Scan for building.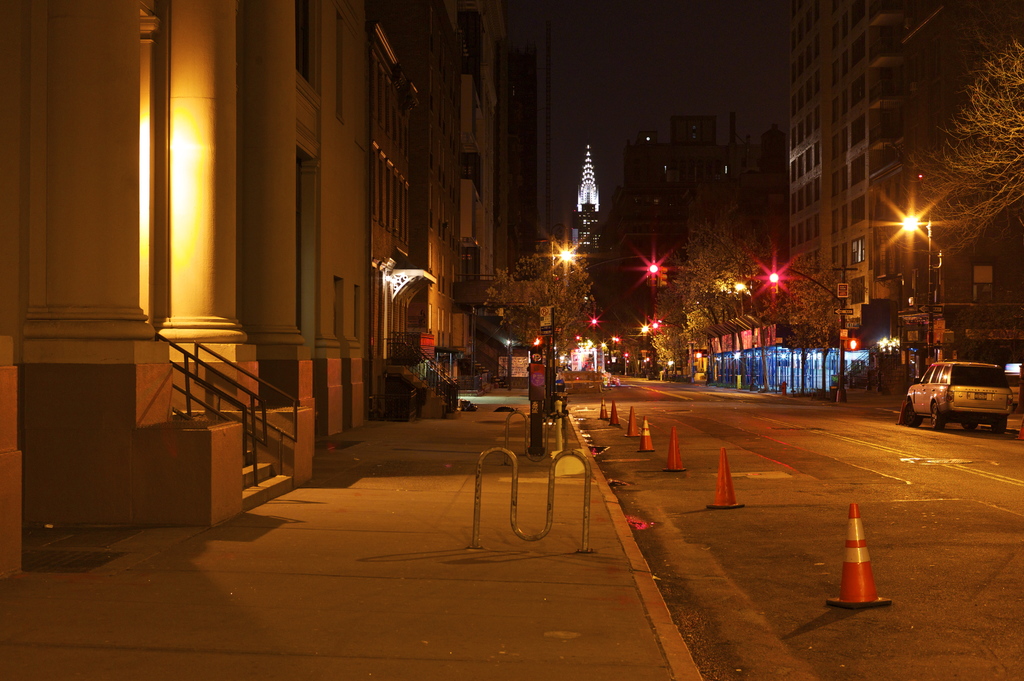
Scan result: bbox=[1, 0, 372, 532].
